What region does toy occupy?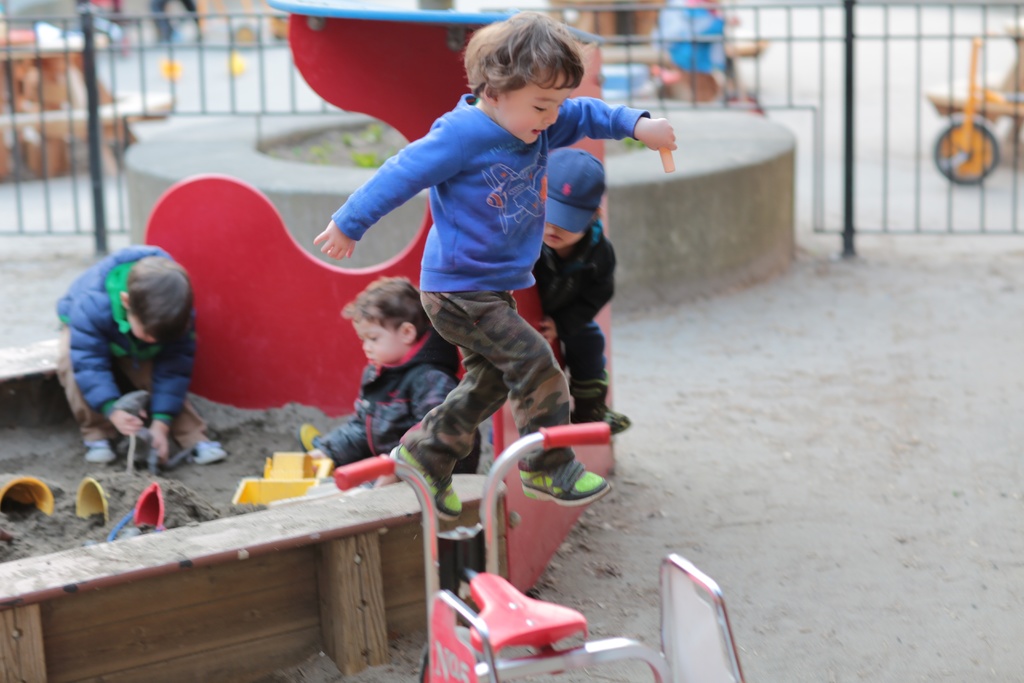
0:477:54:516.
